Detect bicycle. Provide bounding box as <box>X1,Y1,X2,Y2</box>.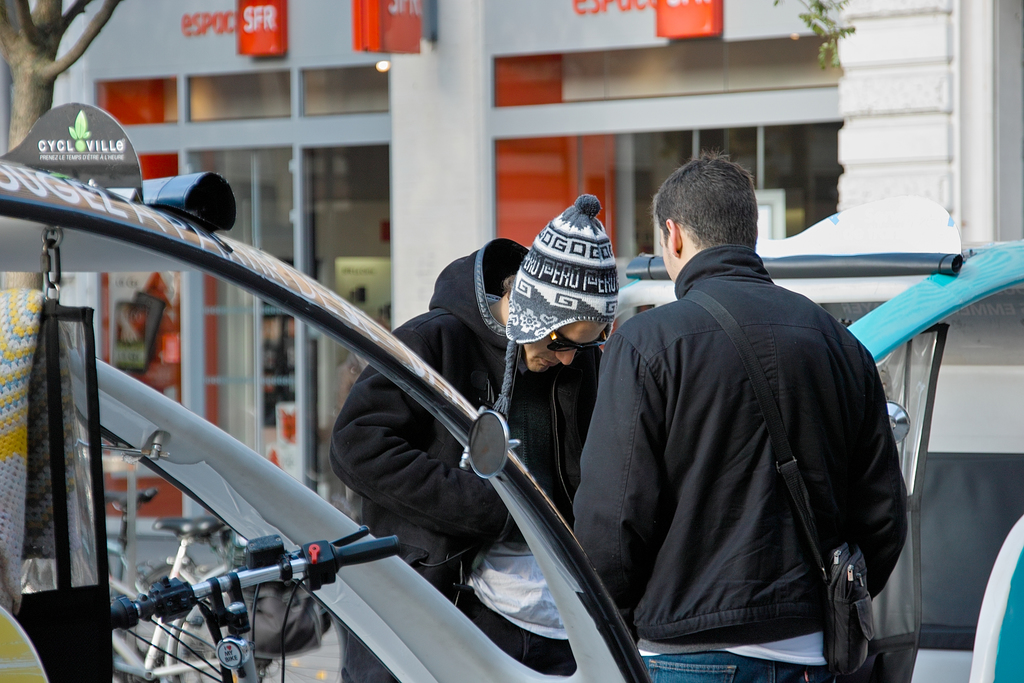
<box>111,520,356,682</box>.
